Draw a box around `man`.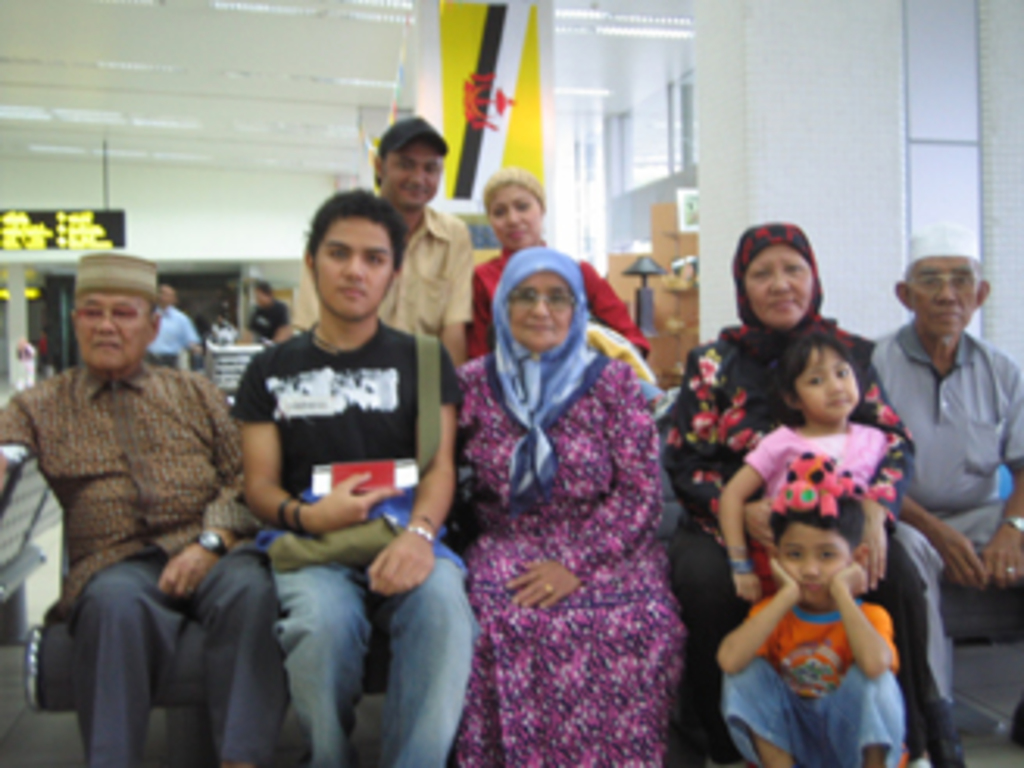
bbox(300, 116, 468, 368).
